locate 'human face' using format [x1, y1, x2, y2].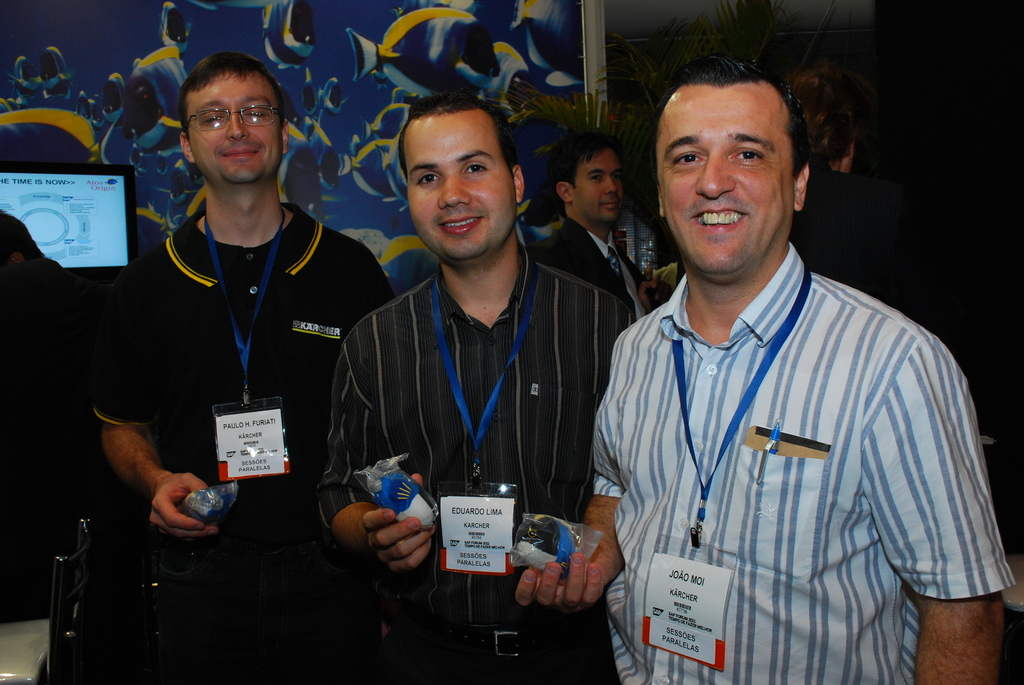
[186, 69, 287, 182].
